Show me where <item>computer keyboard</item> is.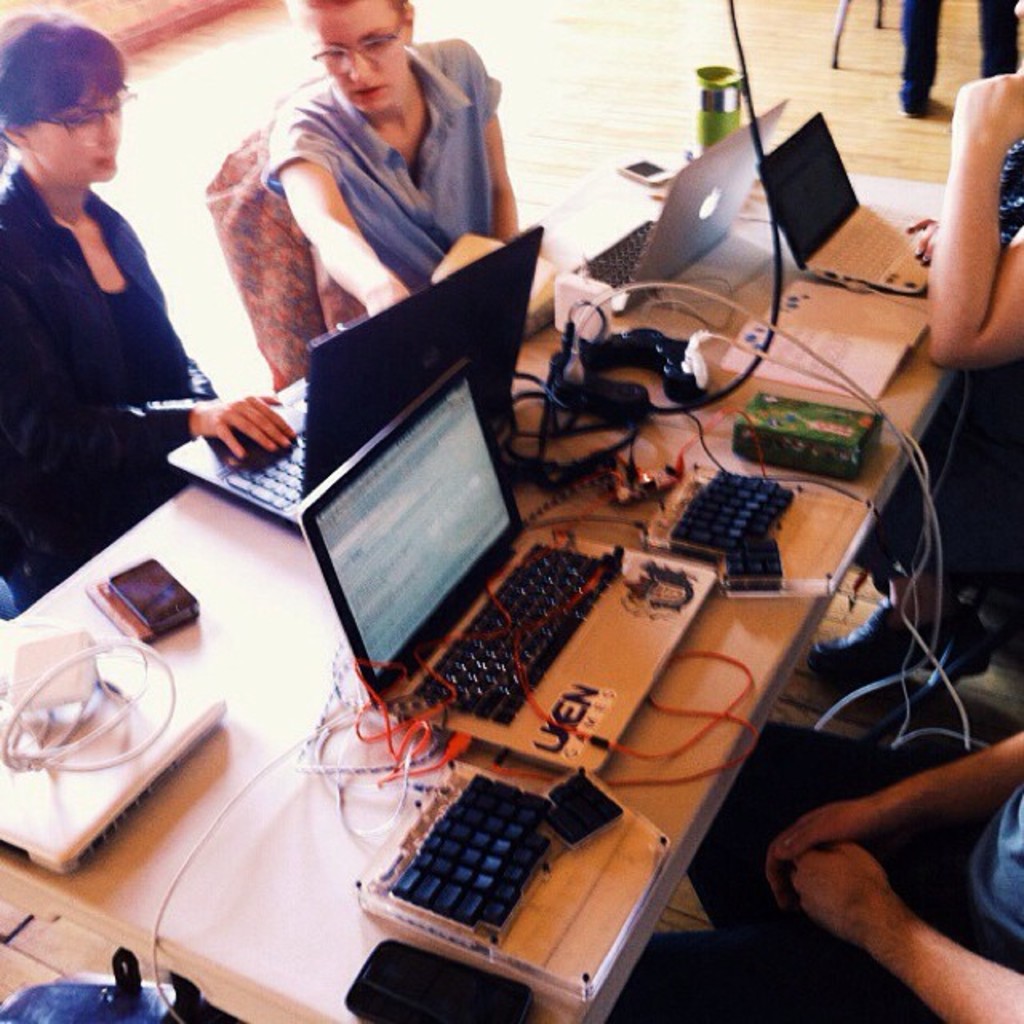
<item>computer keyboard</item> is at box(227, 434, 302, 512).
